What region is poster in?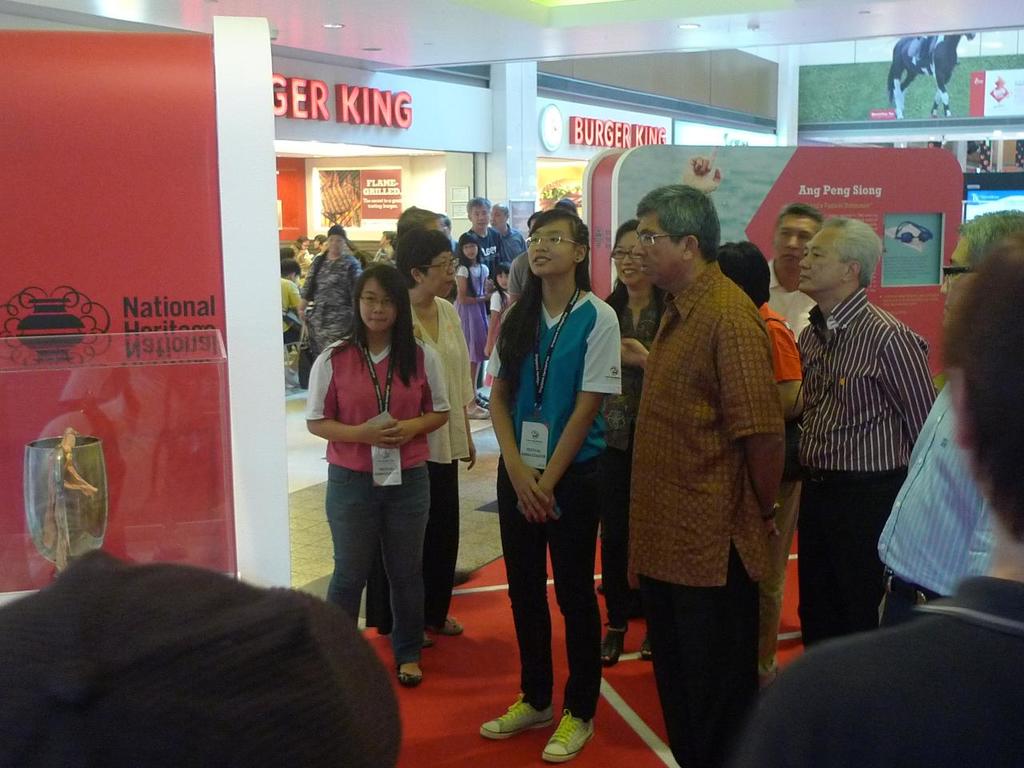
select_region(541, 157, 583, 214).
